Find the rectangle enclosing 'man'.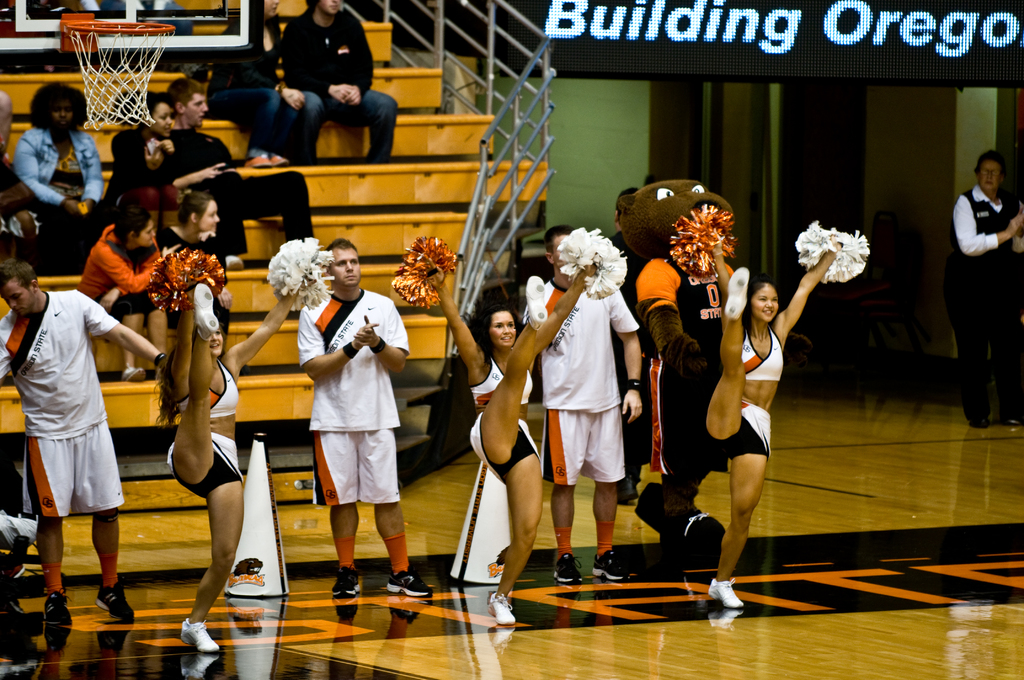
locate(515, 220, 648, 579).
